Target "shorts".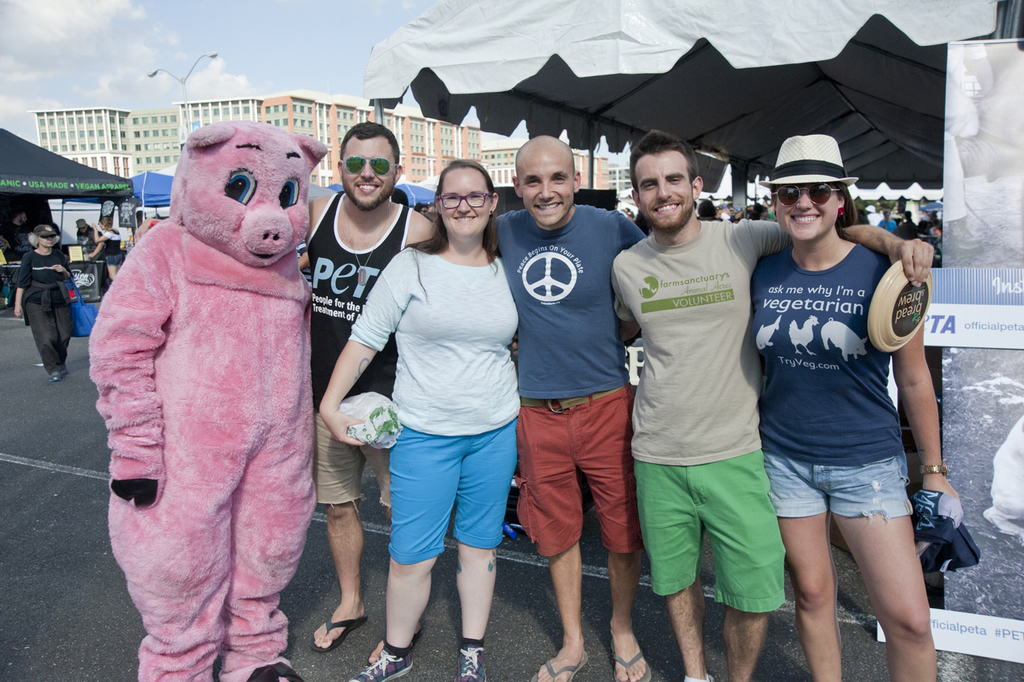
Target region: 390/420/516/566.
